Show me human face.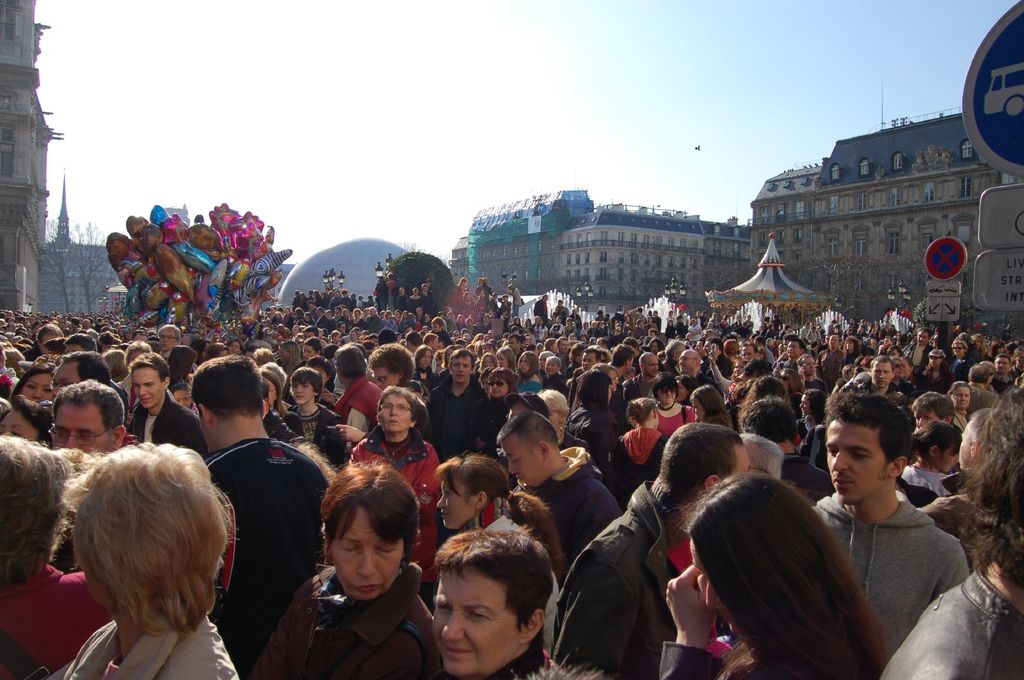
human face is here: box(292, 381, 313, 406).
